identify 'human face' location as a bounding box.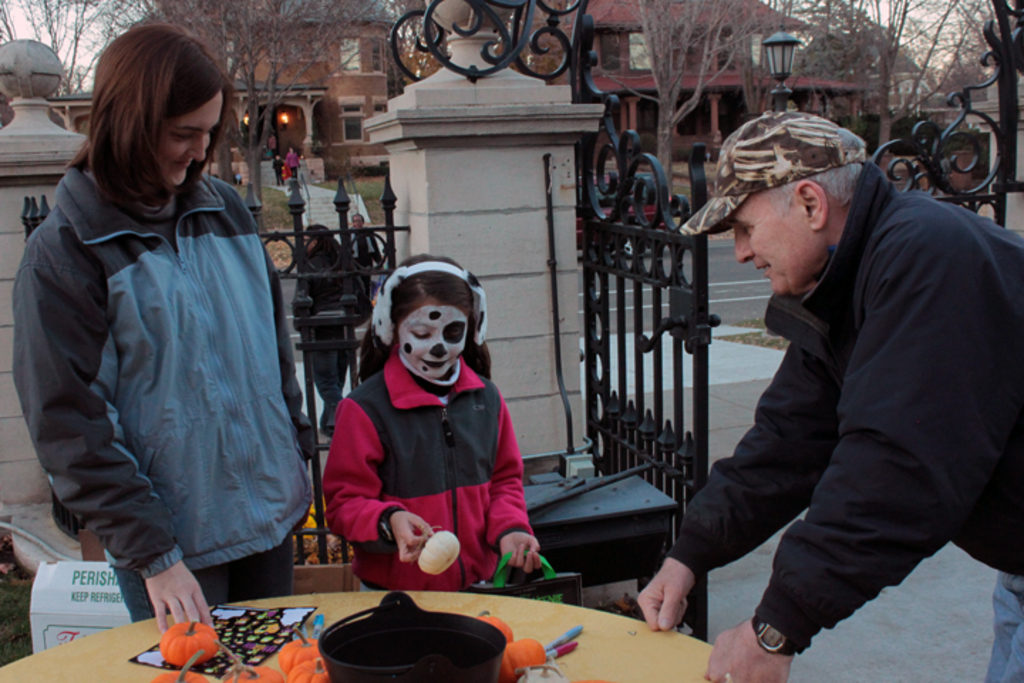
select_region(731, 185, 812, 296).
